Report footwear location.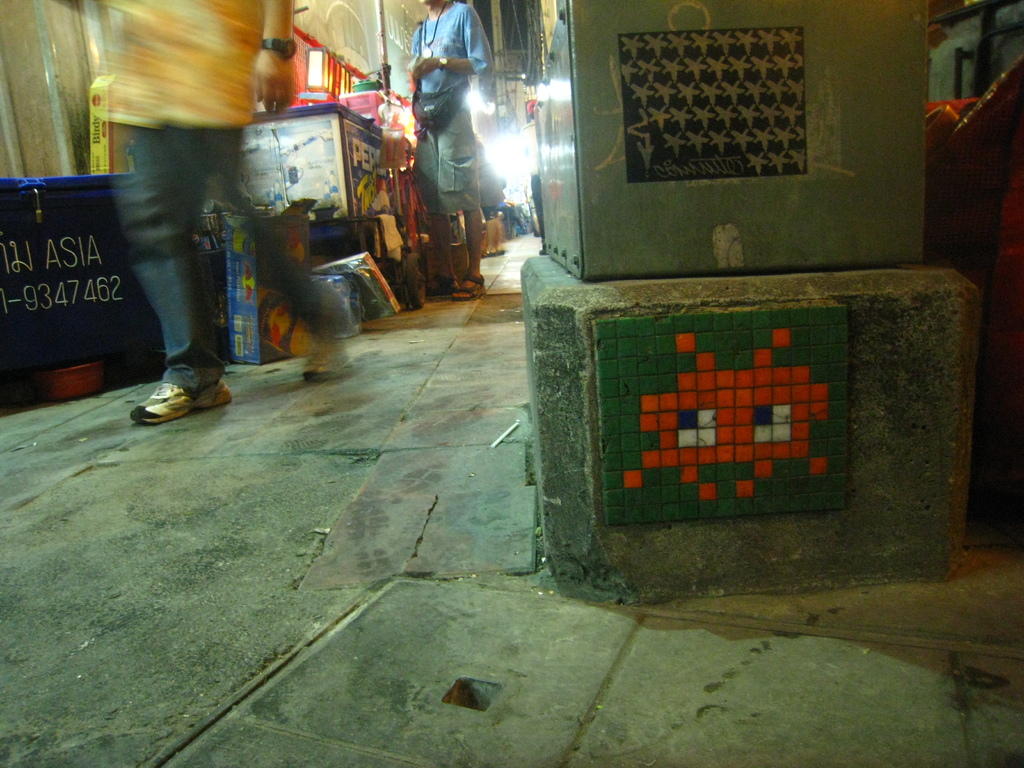
Report: [x1=422, y1=279, x2=464, y2=300].
